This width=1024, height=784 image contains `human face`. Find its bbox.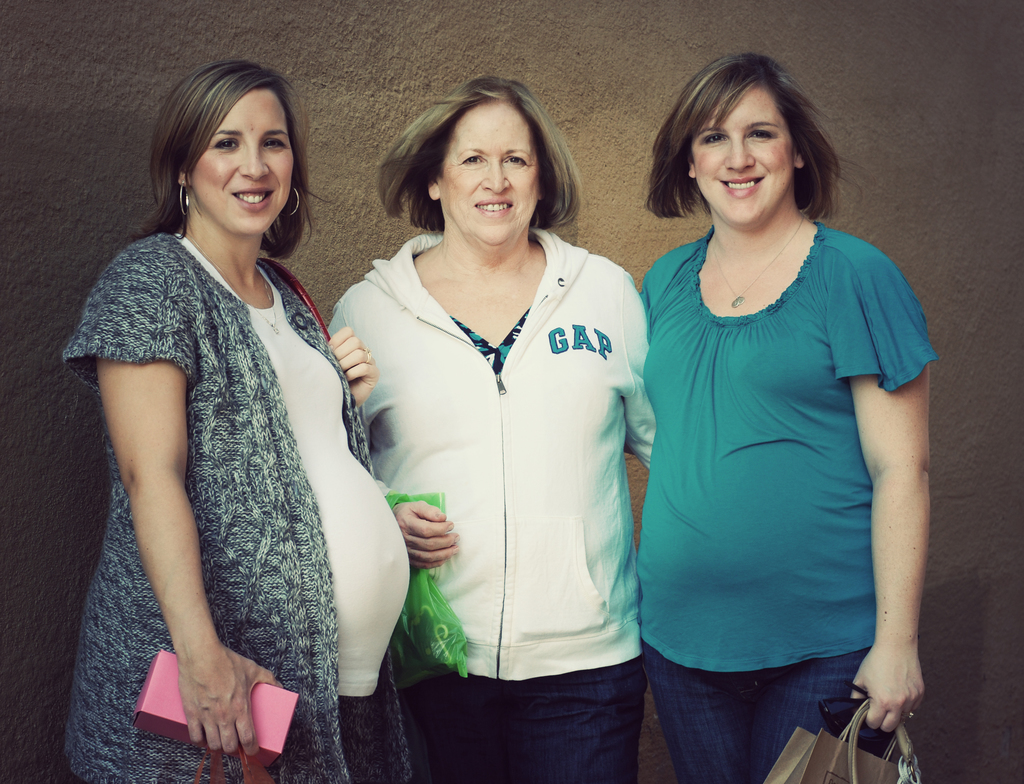
box(191, 86, 292, 232).
